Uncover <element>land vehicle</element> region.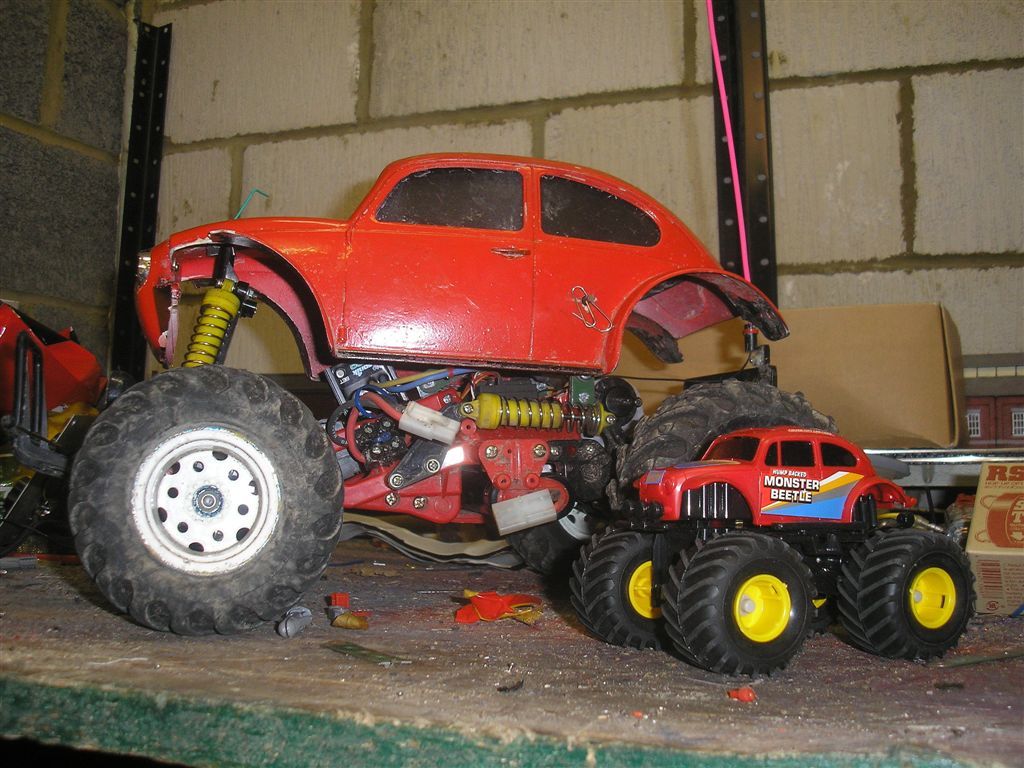
Uncovered: [45, 140, 927, 689].
